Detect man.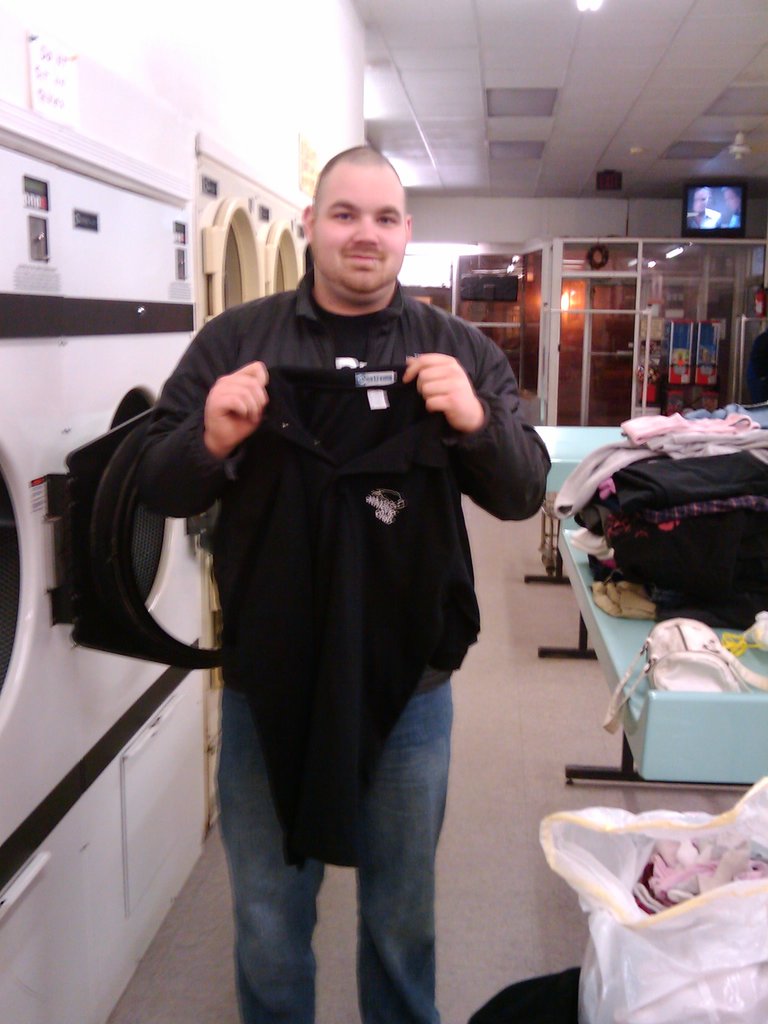
Detected at l=145, t=154, r=544, b=1002.
